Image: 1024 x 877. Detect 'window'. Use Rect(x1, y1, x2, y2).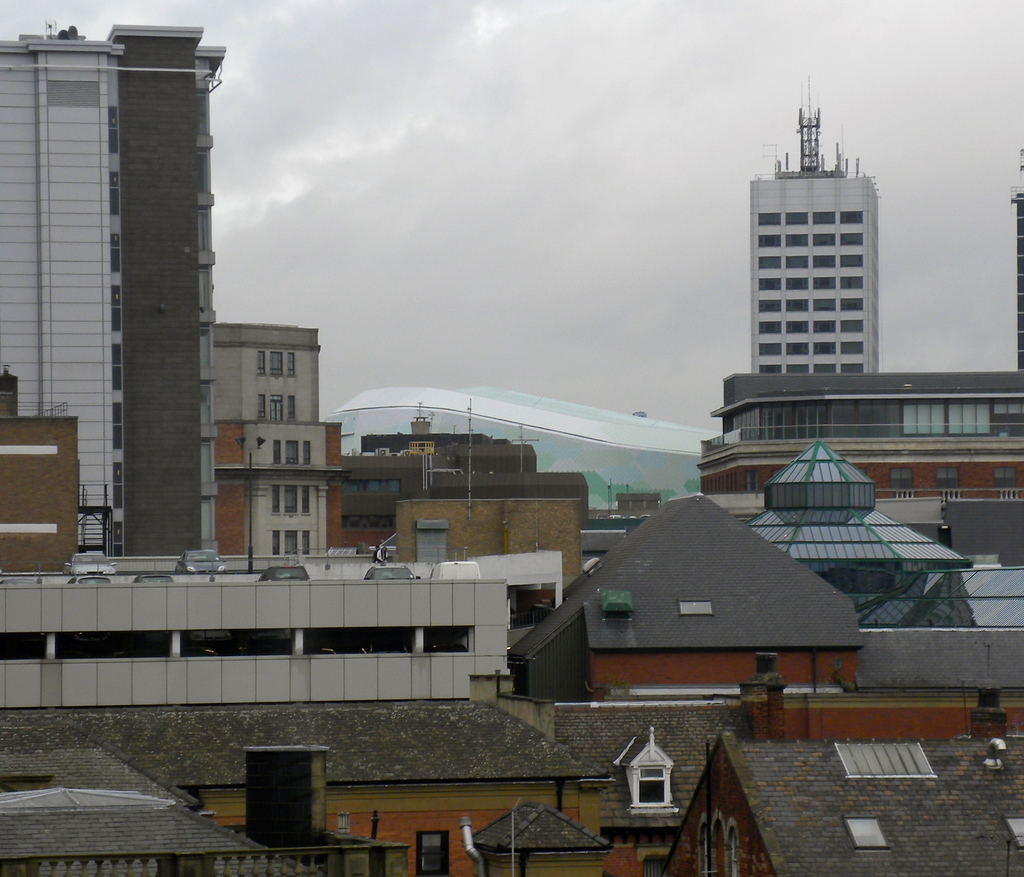
Rect(760, 362, 783, 378).
